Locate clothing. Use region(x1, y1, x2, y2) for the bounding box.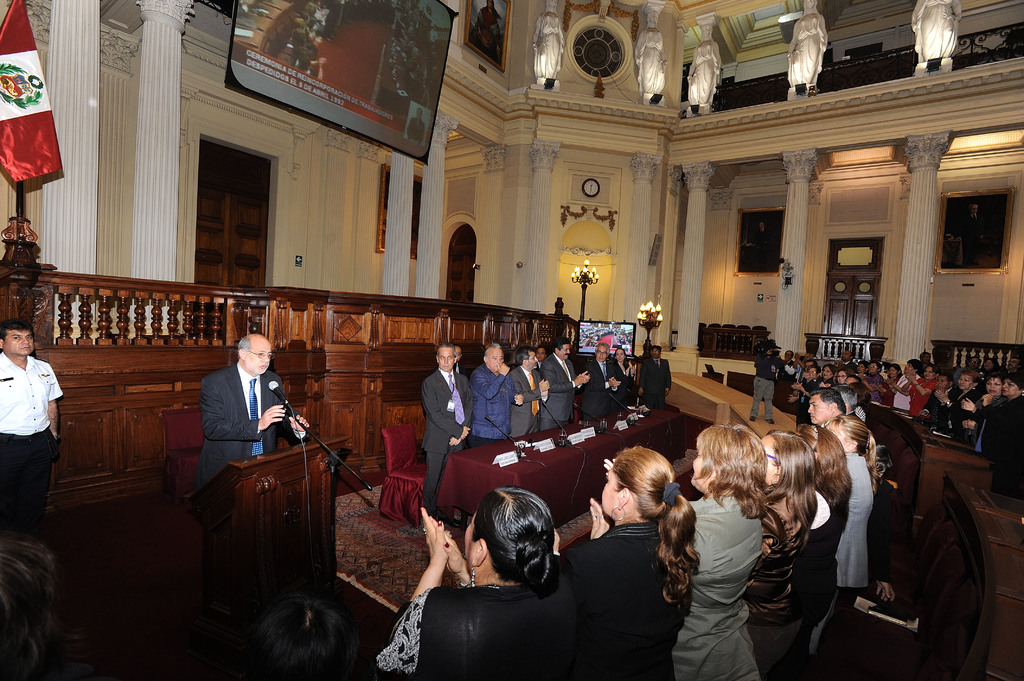
region(661, 485, 770, 680).
